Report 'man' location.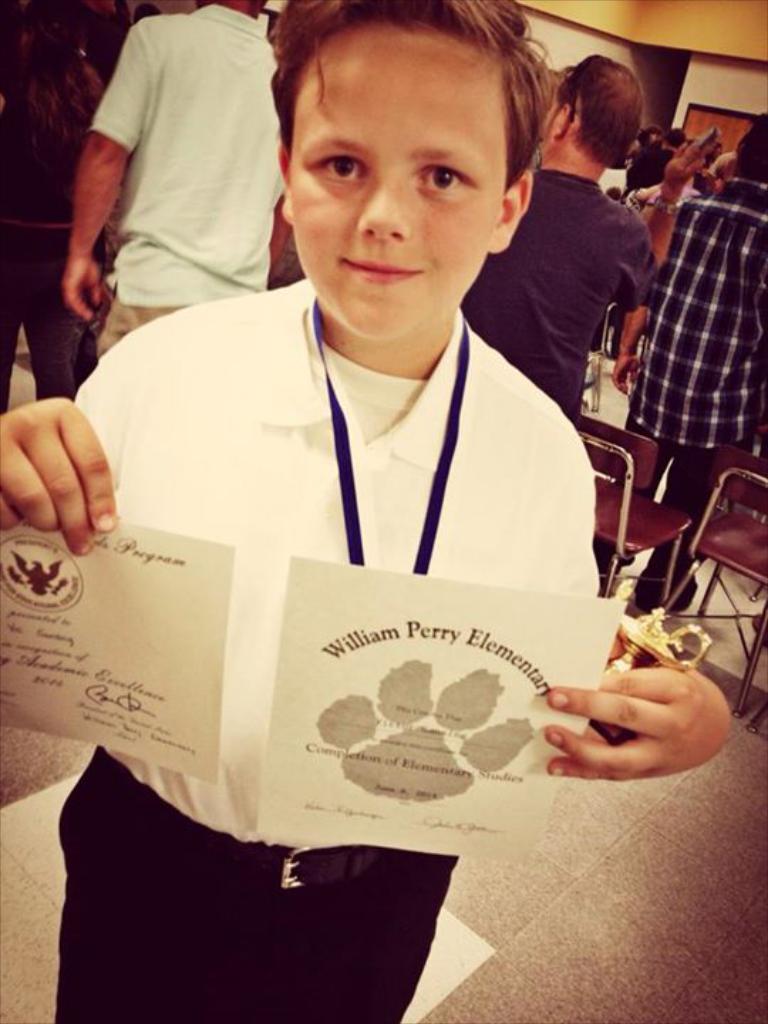
Report: 50,0,284,378.
